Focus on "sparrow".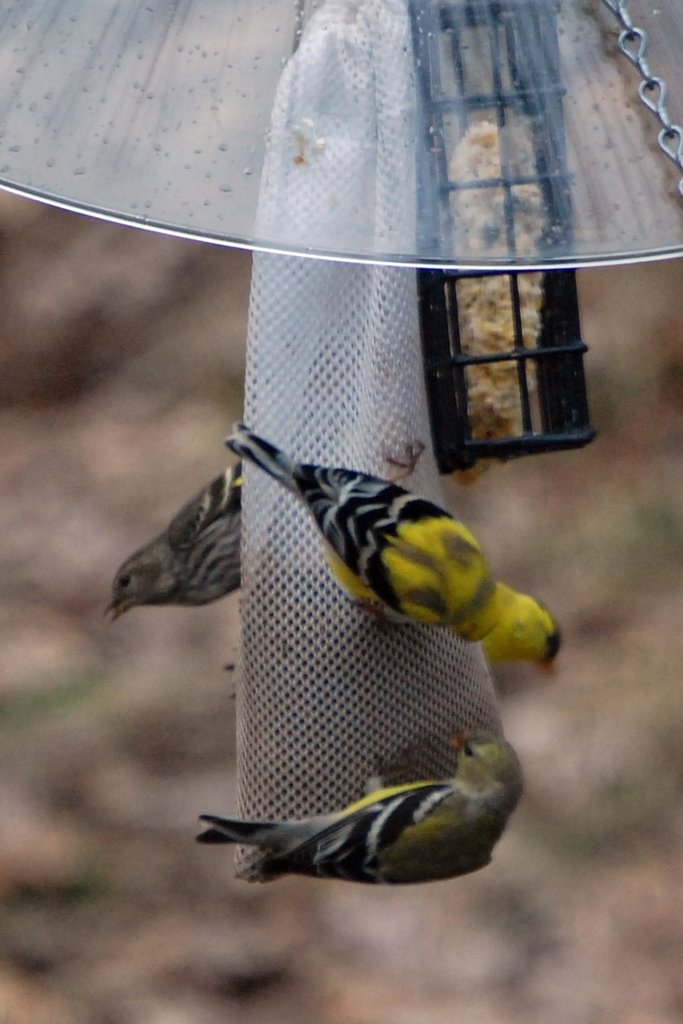
Focused at bbox=(201, 724, 529, 892).
